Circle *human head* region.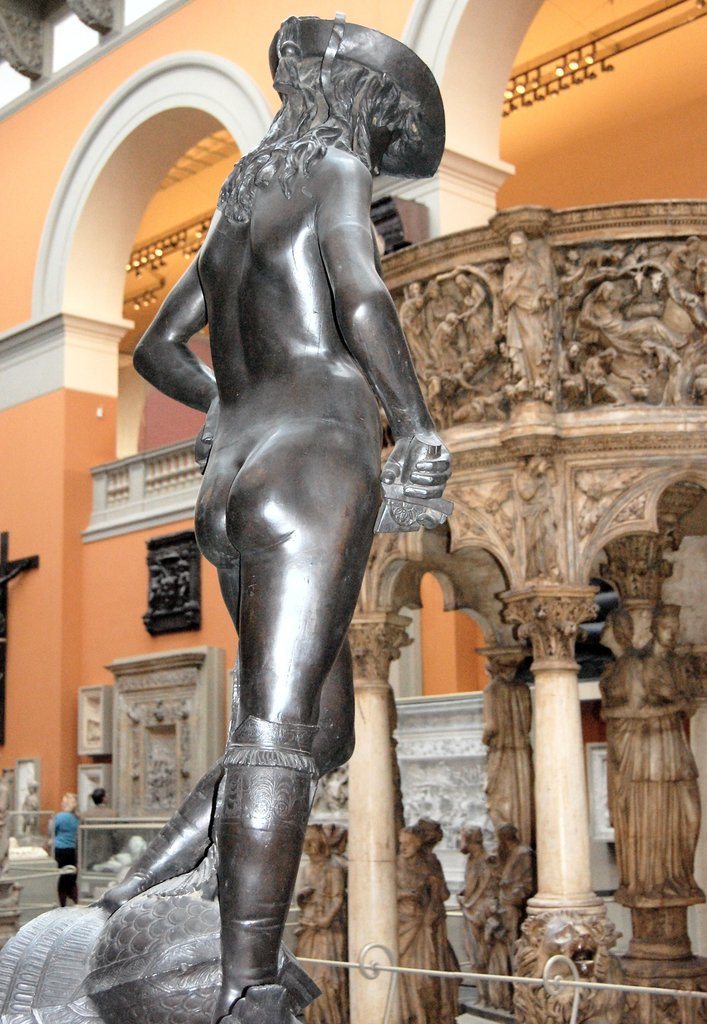
Region: crop(456, 827, 484, 858).
